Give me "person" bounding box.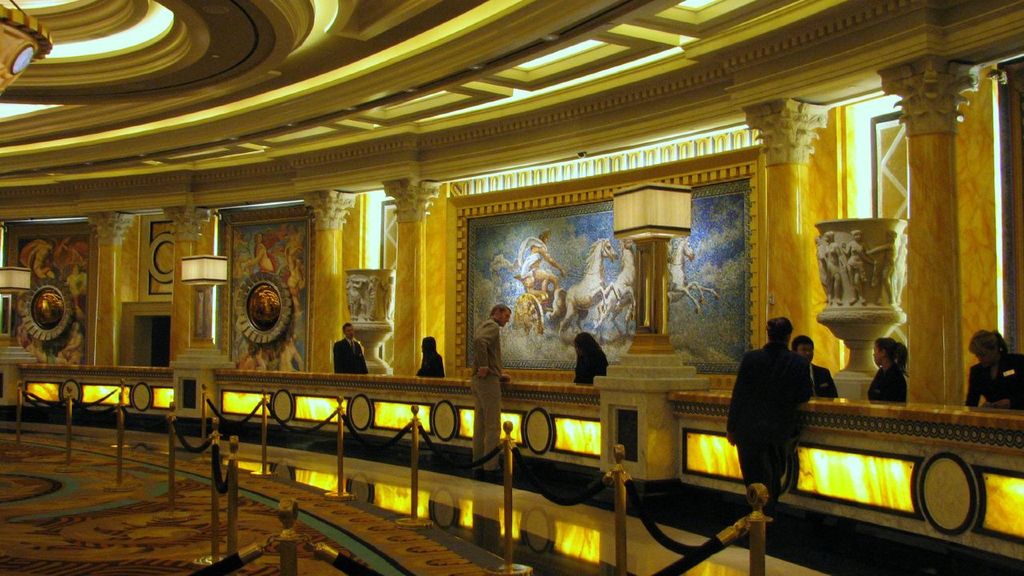
rect(527, 227, 568, 300).
